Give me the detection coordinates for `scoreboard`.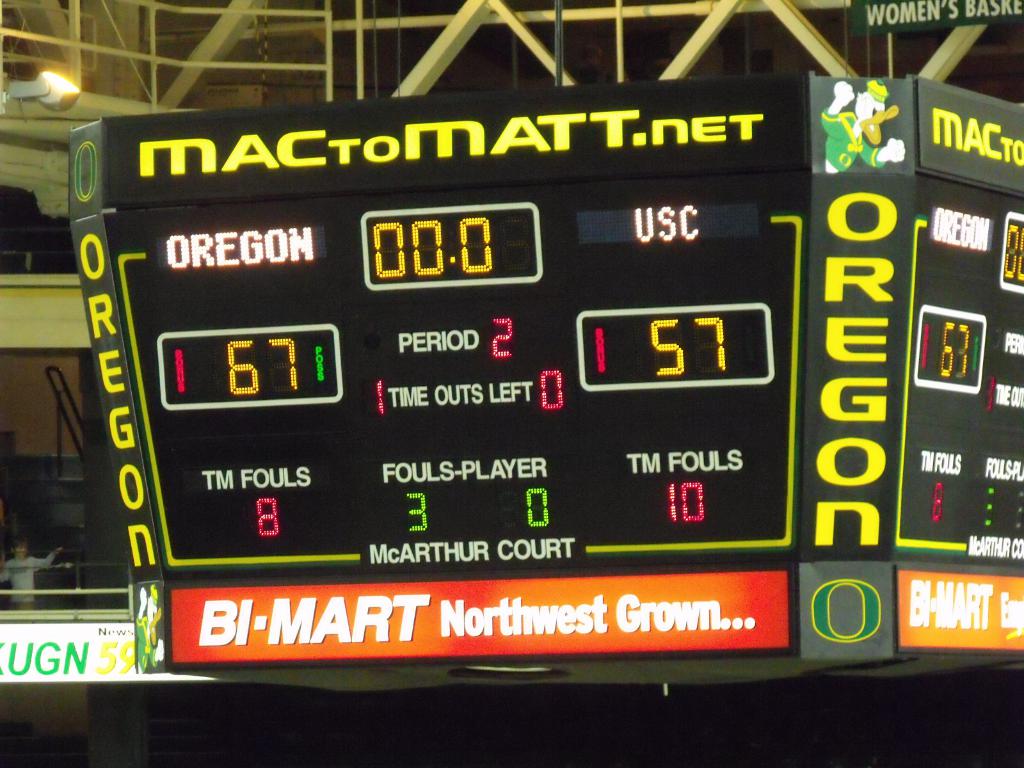
box=[62, 79, 1023, 577].
